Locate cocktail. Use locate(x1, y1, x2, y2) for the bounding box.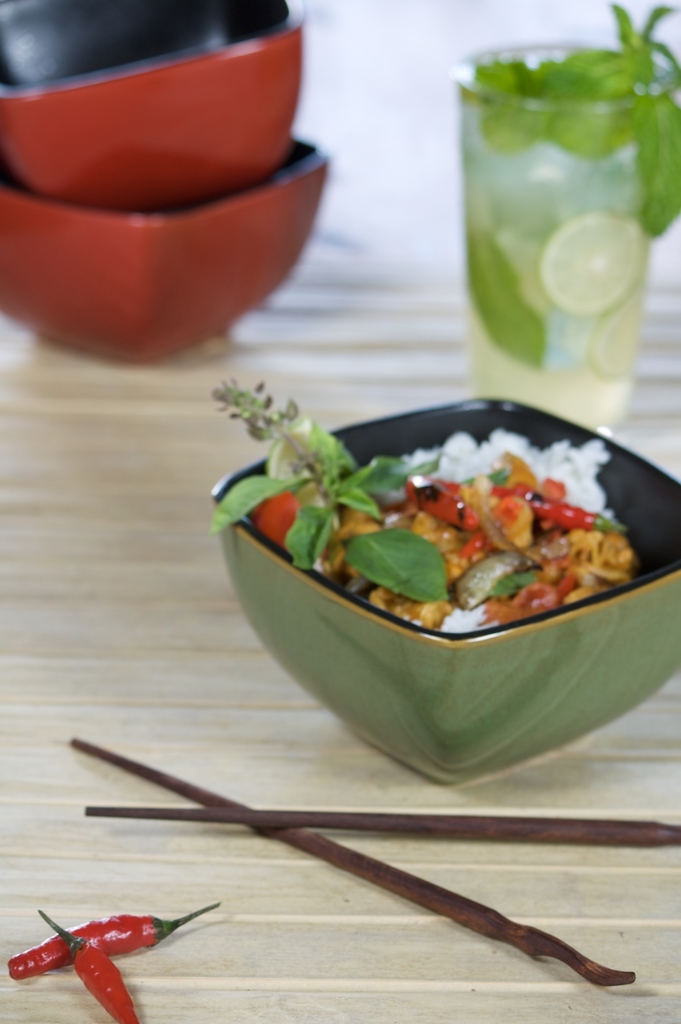
locate(450, 0, 680, 440).
